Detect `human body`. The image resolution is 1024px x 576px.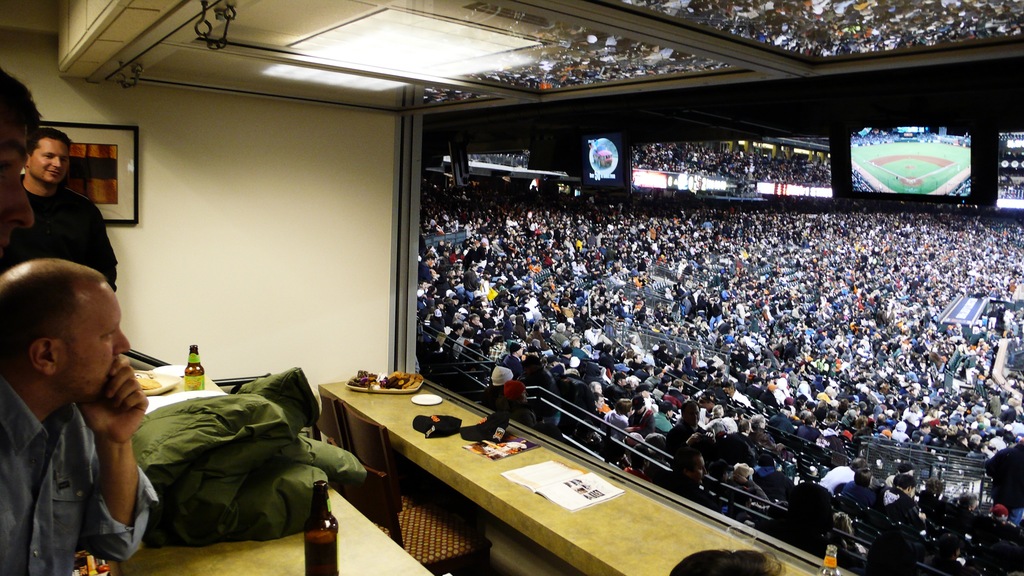
(471,201,488,212).
